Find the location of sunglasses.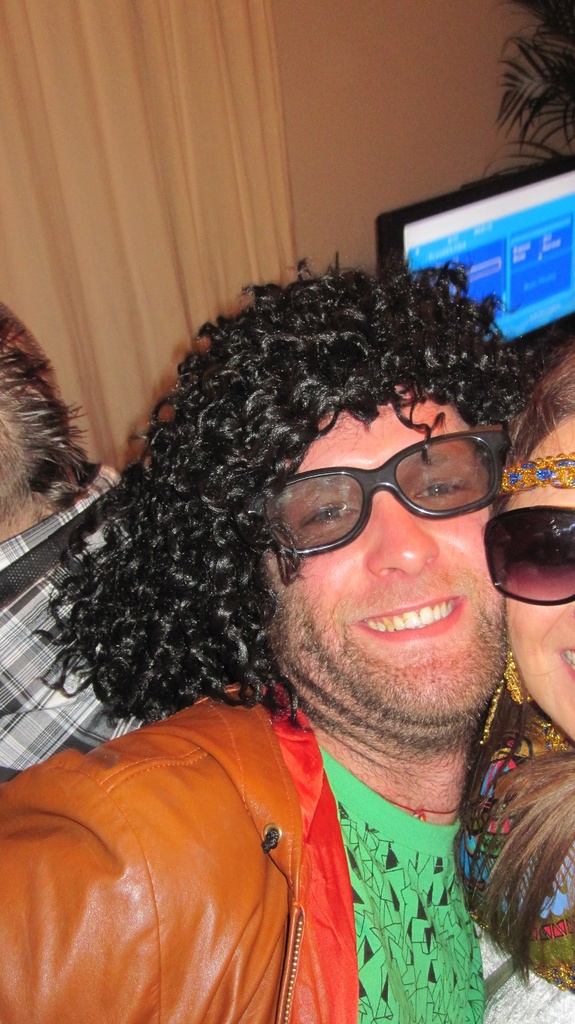
Location: (255, 433, 509, 552).
